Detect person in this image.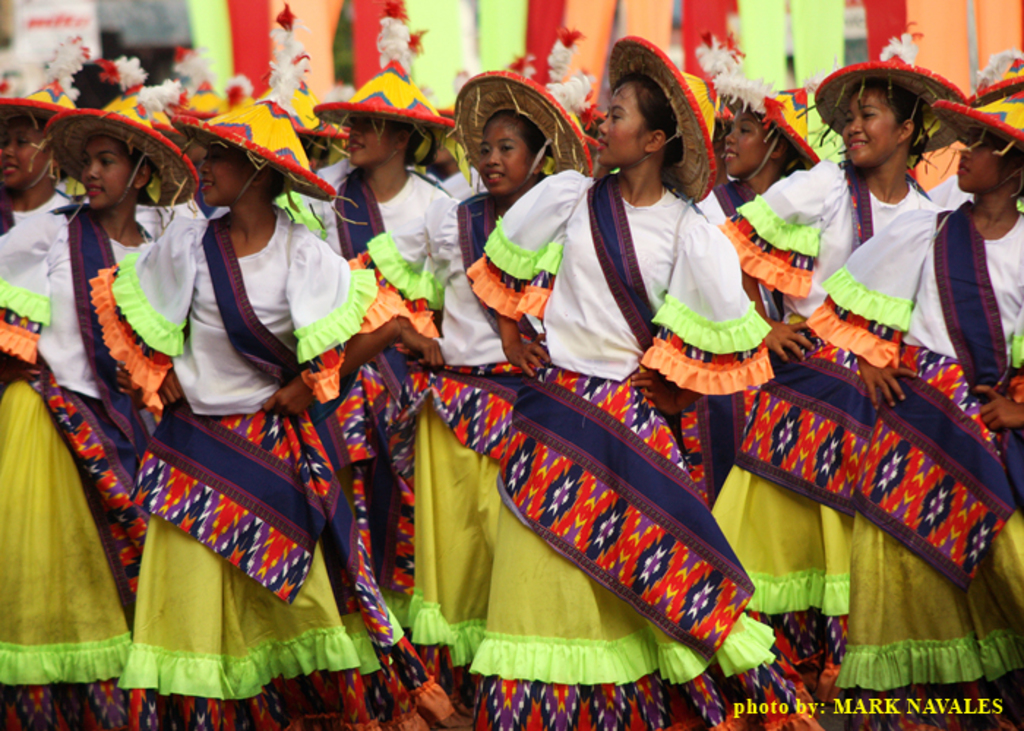
Detection: 720 60 961 730.
